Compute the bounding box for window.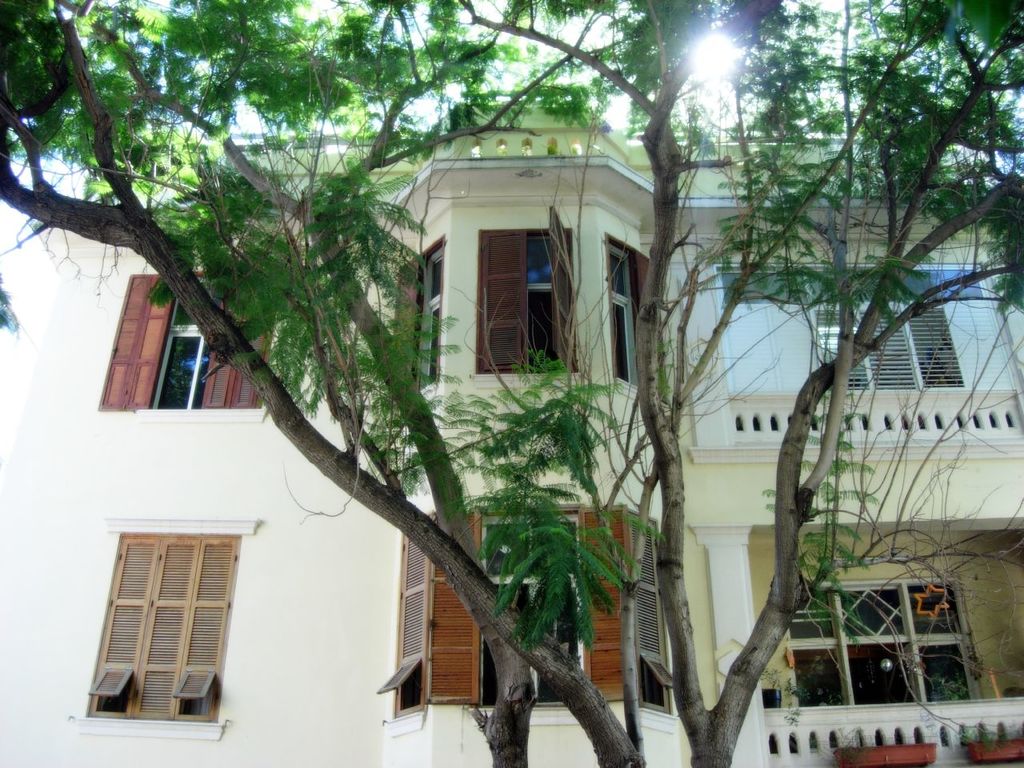
BBox(94, 271, 269, 411).
